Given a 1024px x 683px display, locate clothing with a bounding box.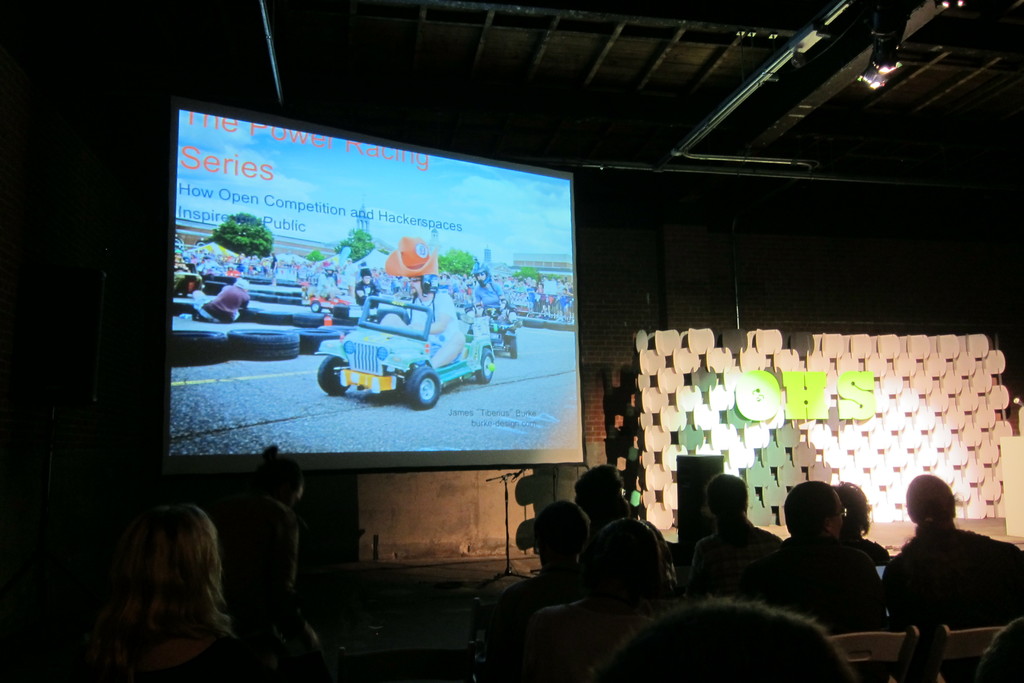
Located: BBox(354, 283, 379, 309).
